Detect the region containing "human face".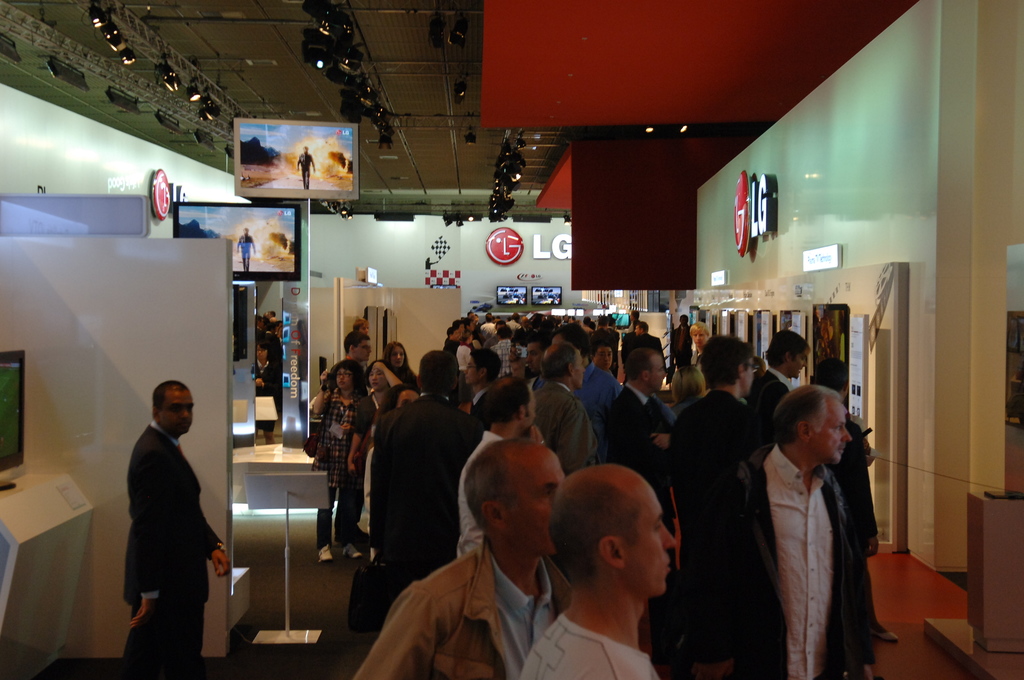
{"left": 465, "top": 357, "right": 481, "bottom": 382}.
